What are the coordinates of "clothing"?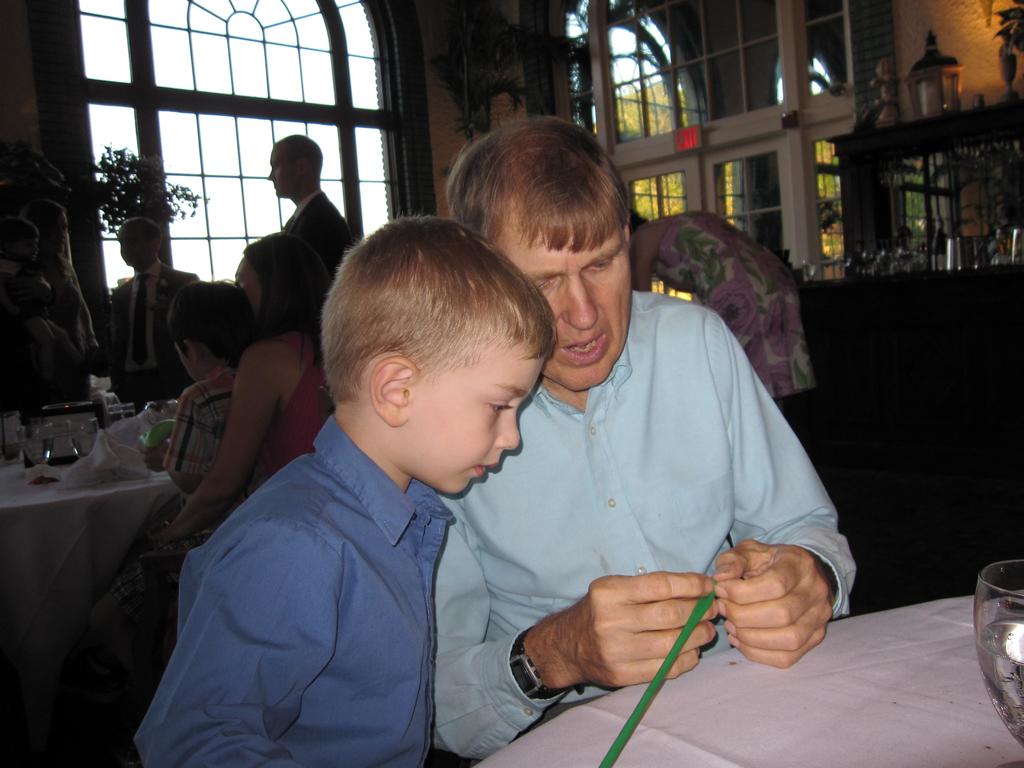
[x1=473, y1=275, x2=851, y2=707].
